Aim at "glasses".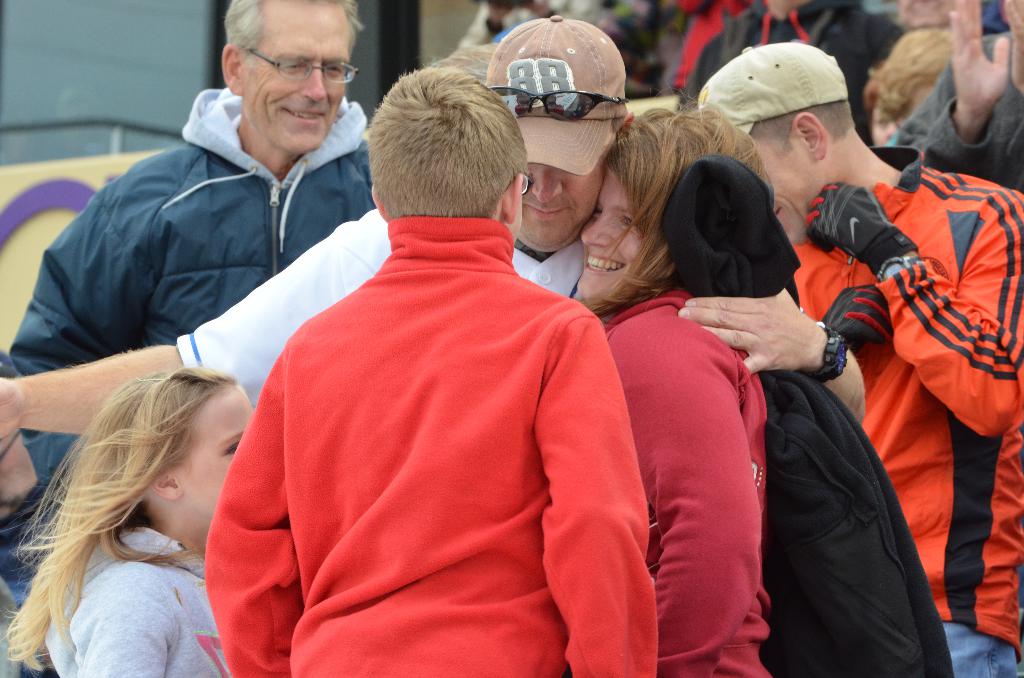
Aimed at 480:82:625:131.
